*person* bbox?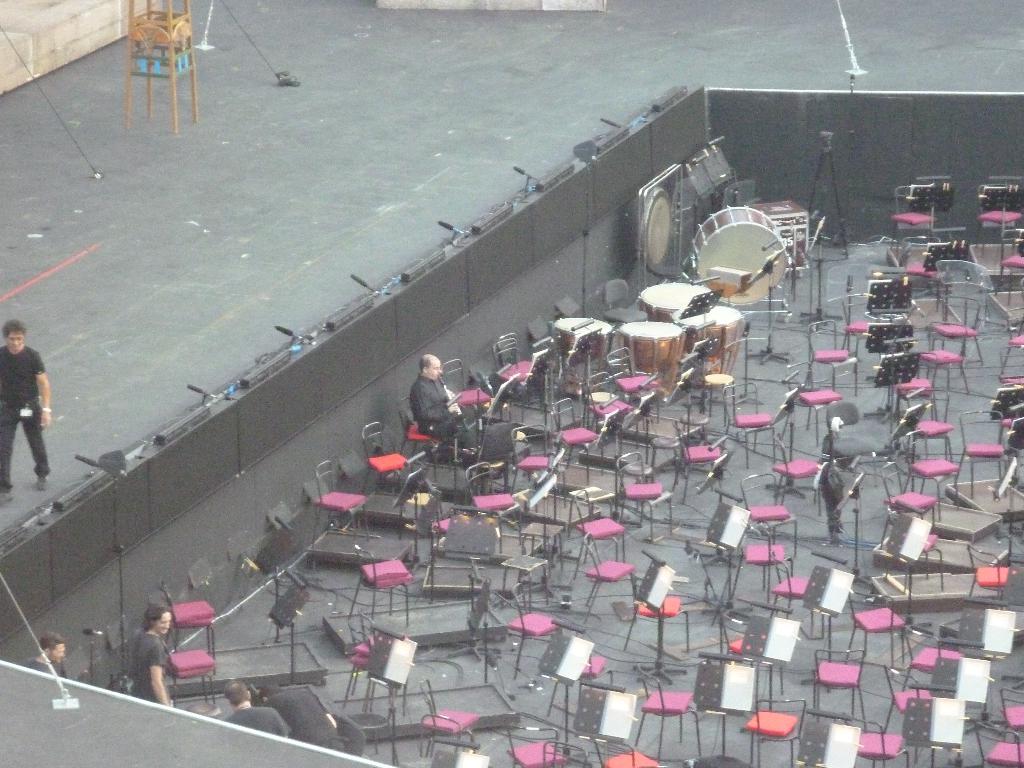
(0, 317, 55, 500)
